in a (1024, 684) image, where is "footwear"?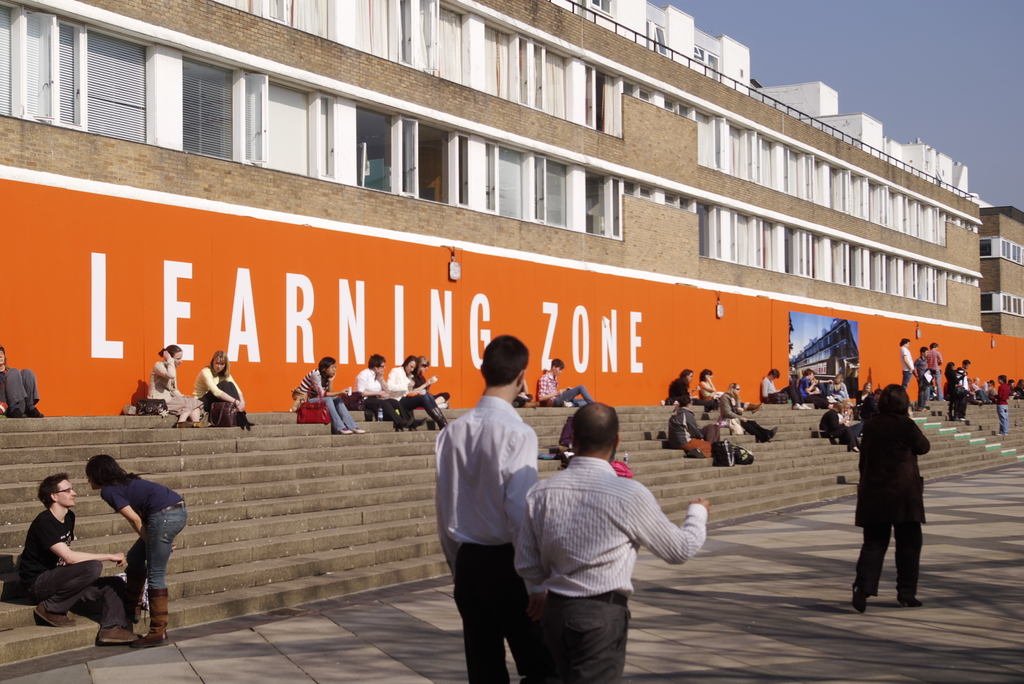
<box>792,402,806,410</box>.
